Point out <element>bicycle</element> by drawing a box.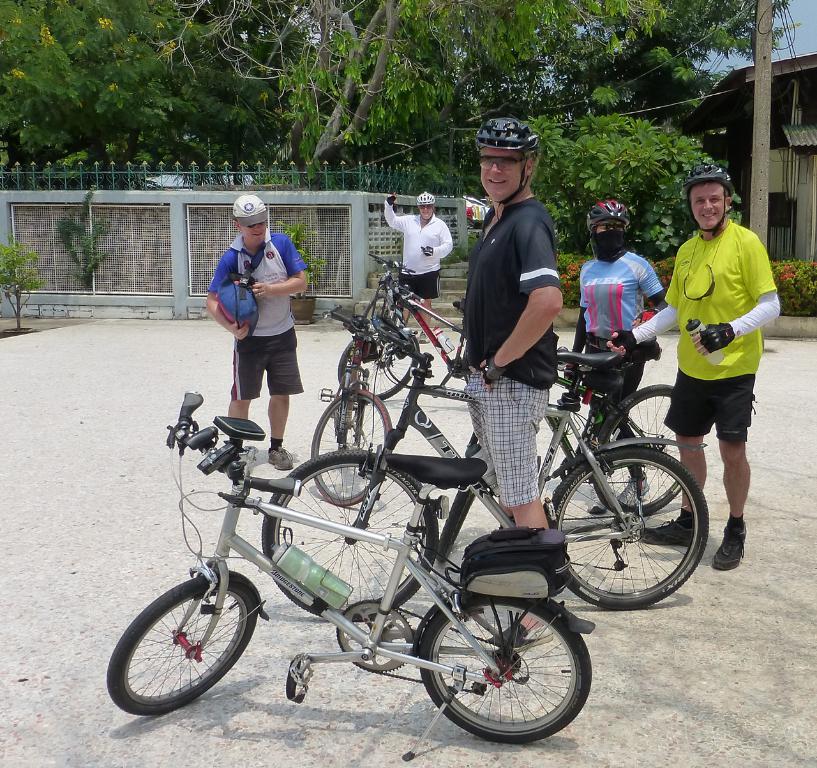
(x1=384, y1=260, x2=698, y2=529).
